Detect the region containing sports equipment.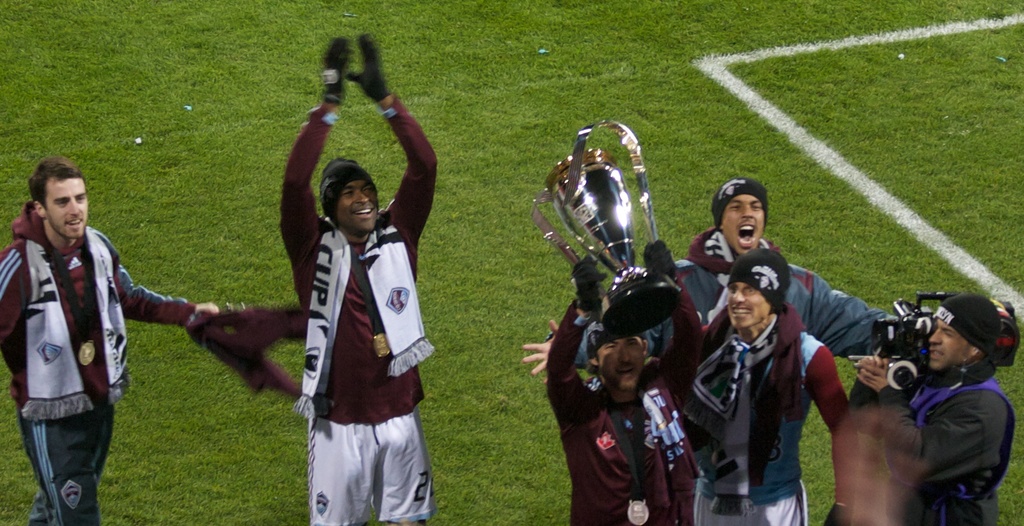
left=325, top=38, right=351, bottom=102.
